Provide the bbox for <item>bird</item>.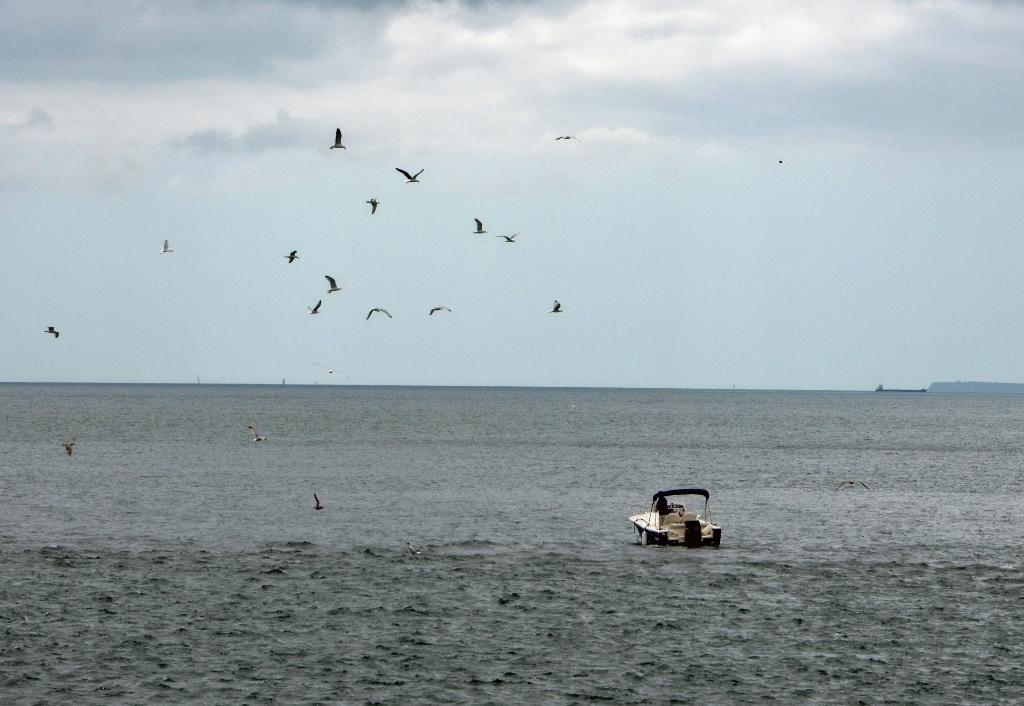
Rect(312, 364, 350, 379).
